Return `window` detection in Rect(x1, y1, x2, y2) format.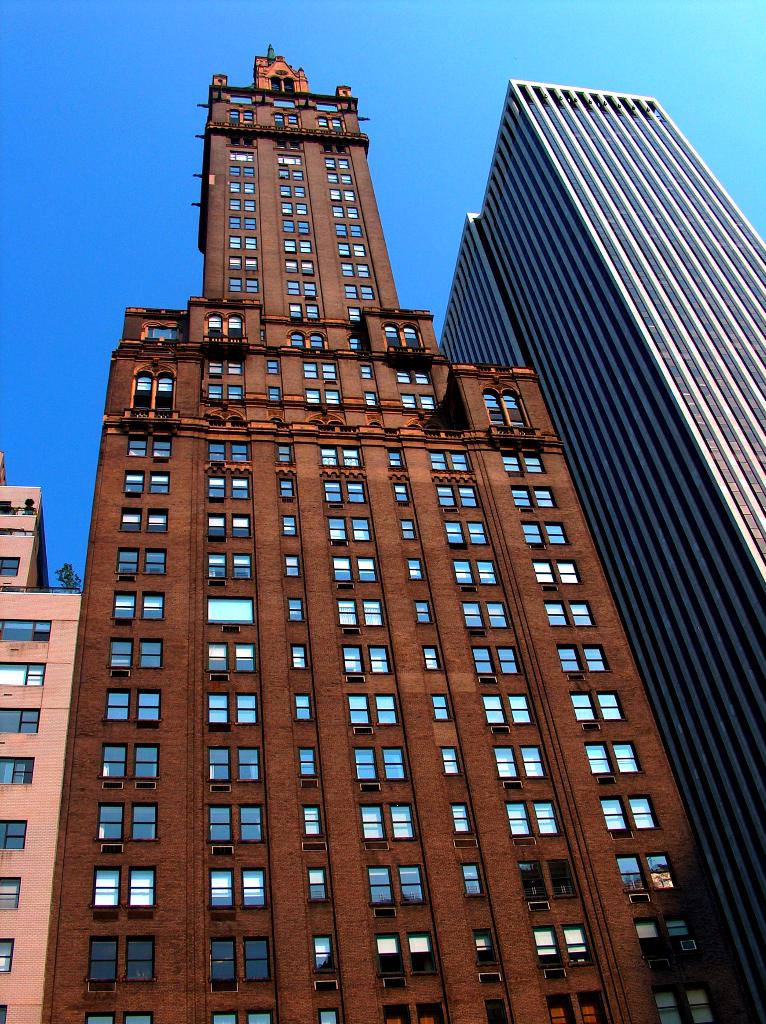
Rect(557, 640, 610, 675).
